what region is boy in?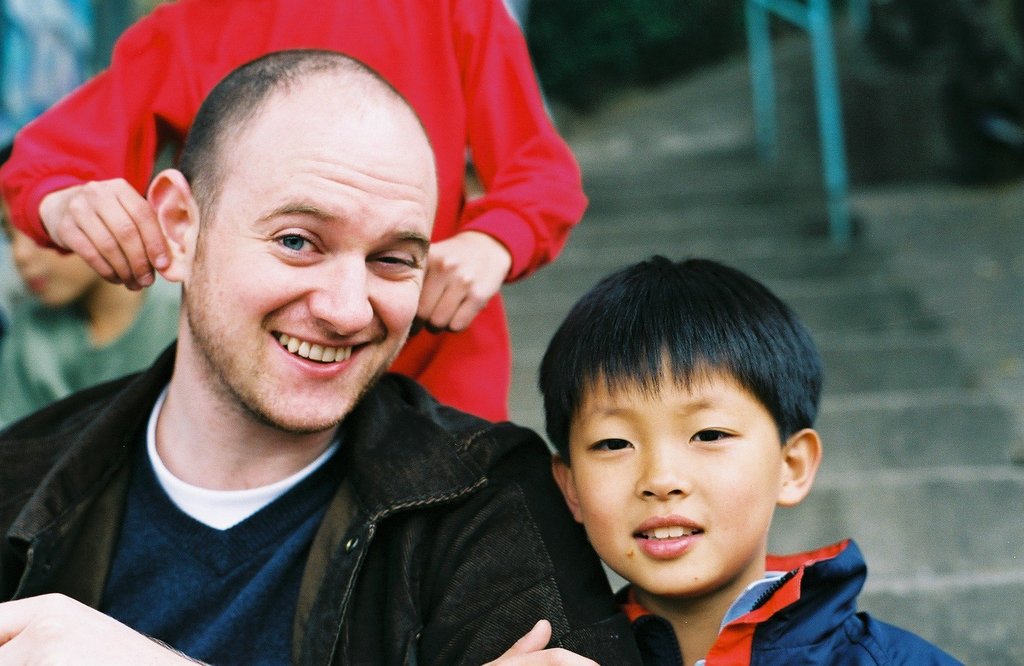
detection(483, 250, 972, 665).
